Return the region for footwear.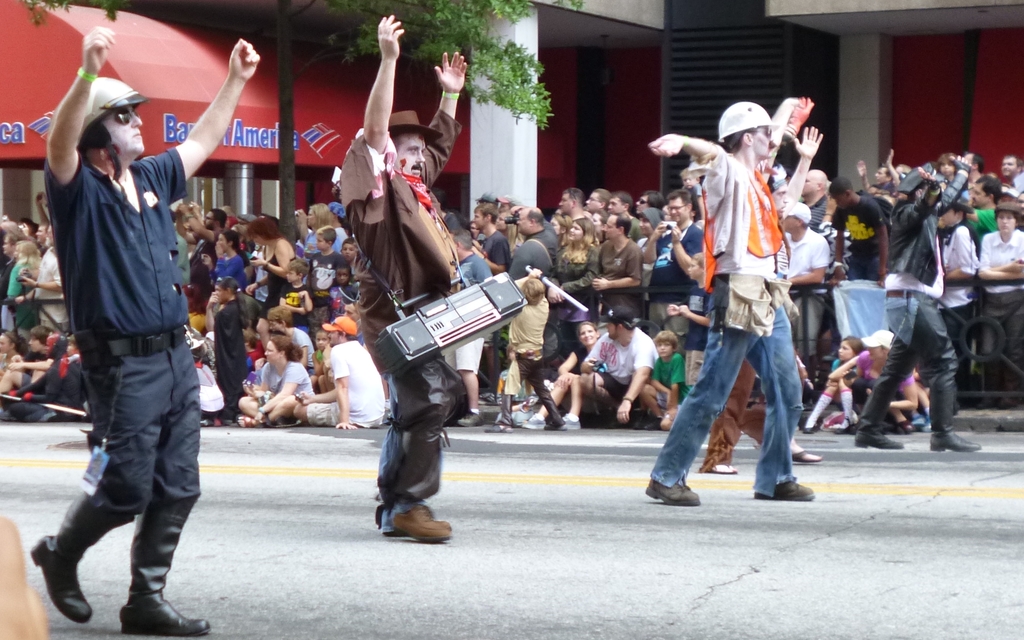
118 589 216 639.
